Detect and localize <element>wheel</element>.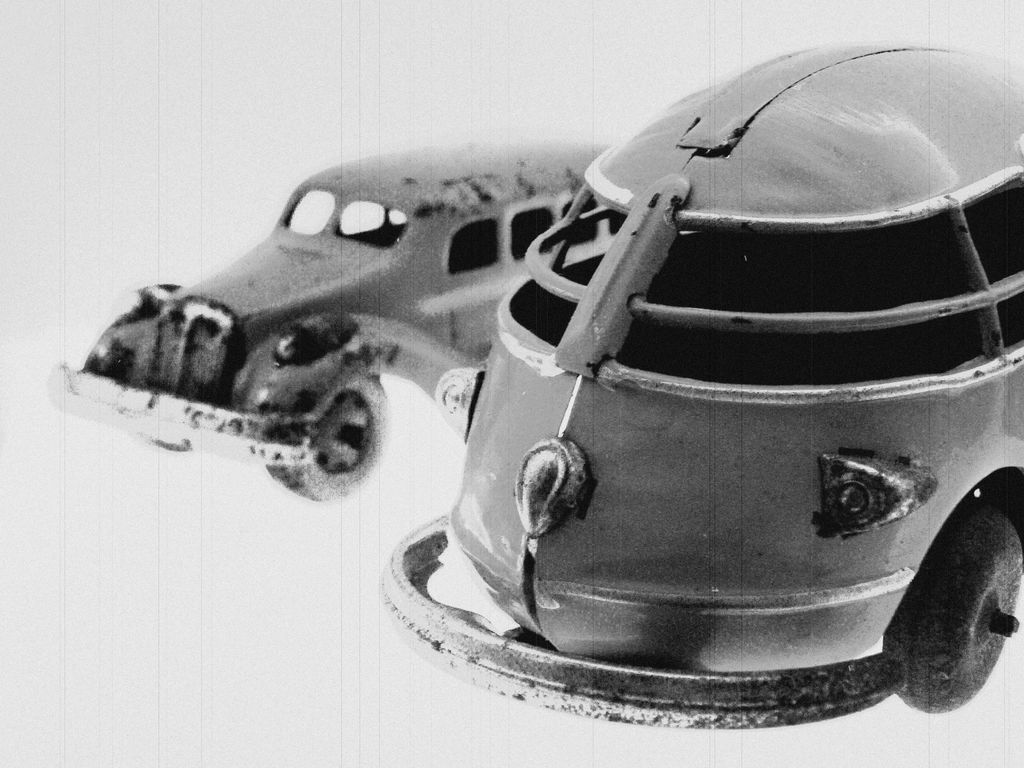
Localized at <box>886,521,1023,724</box>.
